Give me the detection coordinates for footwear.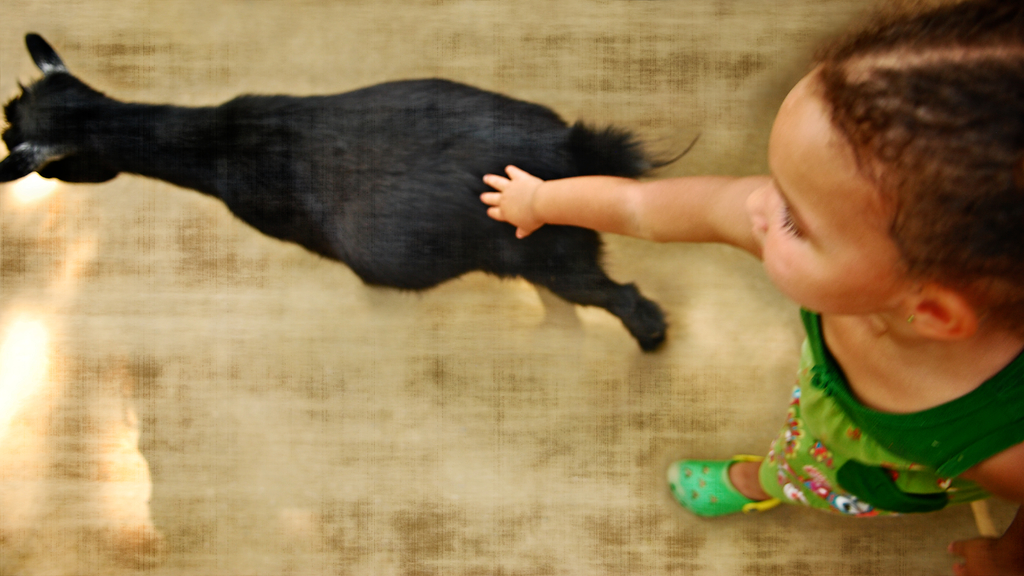
(673,451,771,520).
